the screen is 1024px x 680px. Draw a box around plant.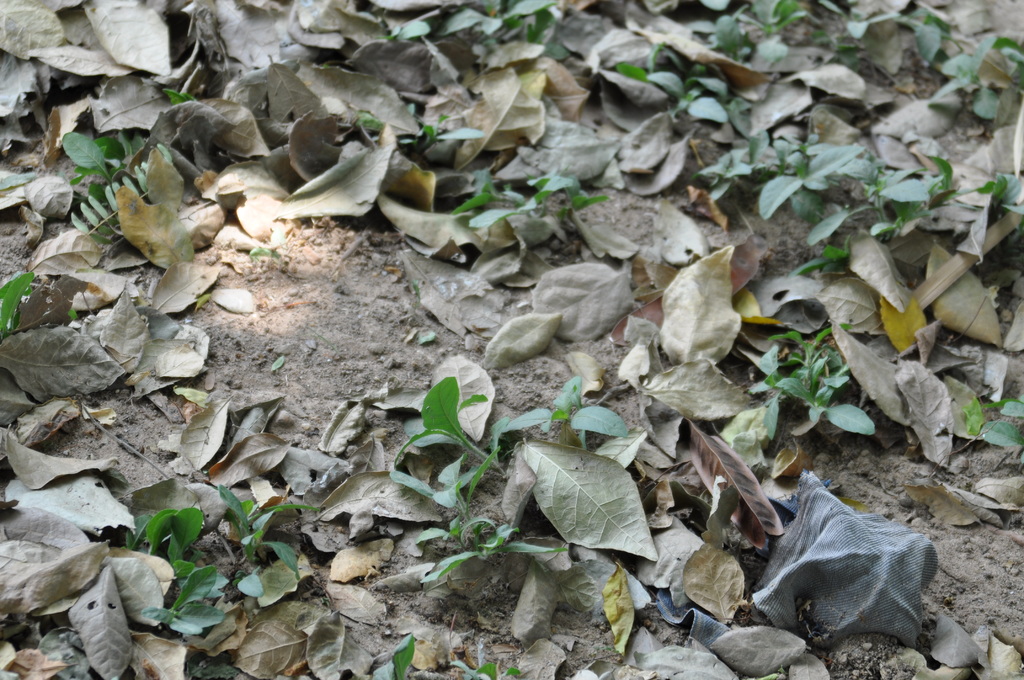
BBox(749, 321, 874, 435).
